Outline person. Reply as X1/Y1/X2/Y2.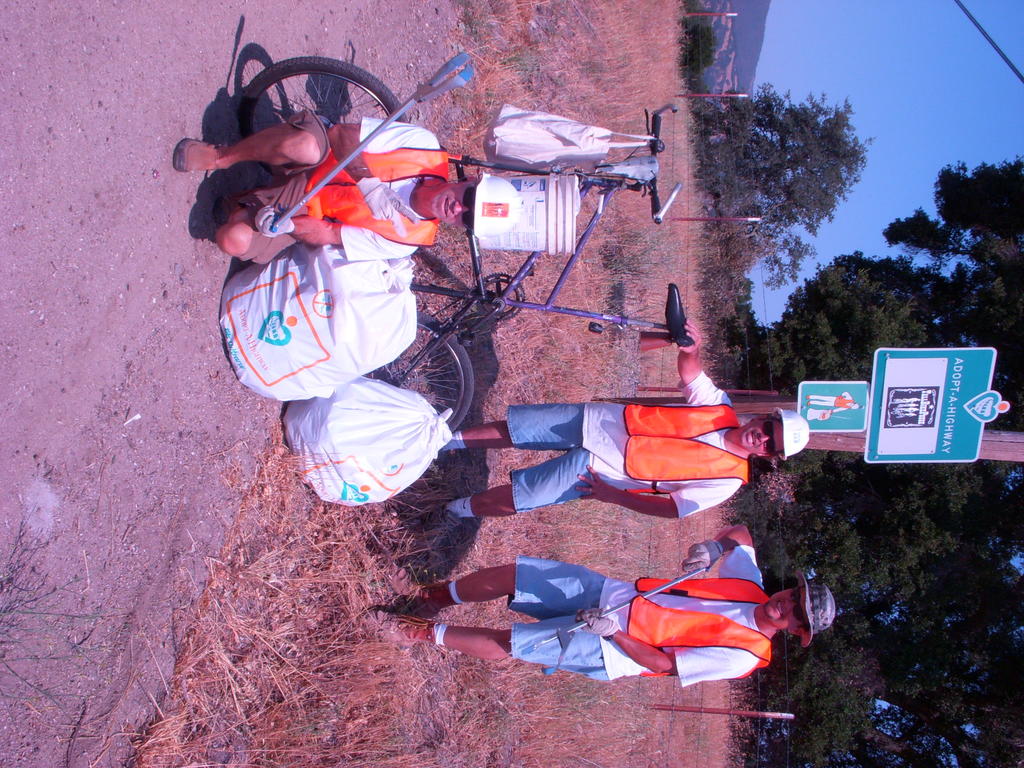
422/316/806/546.
